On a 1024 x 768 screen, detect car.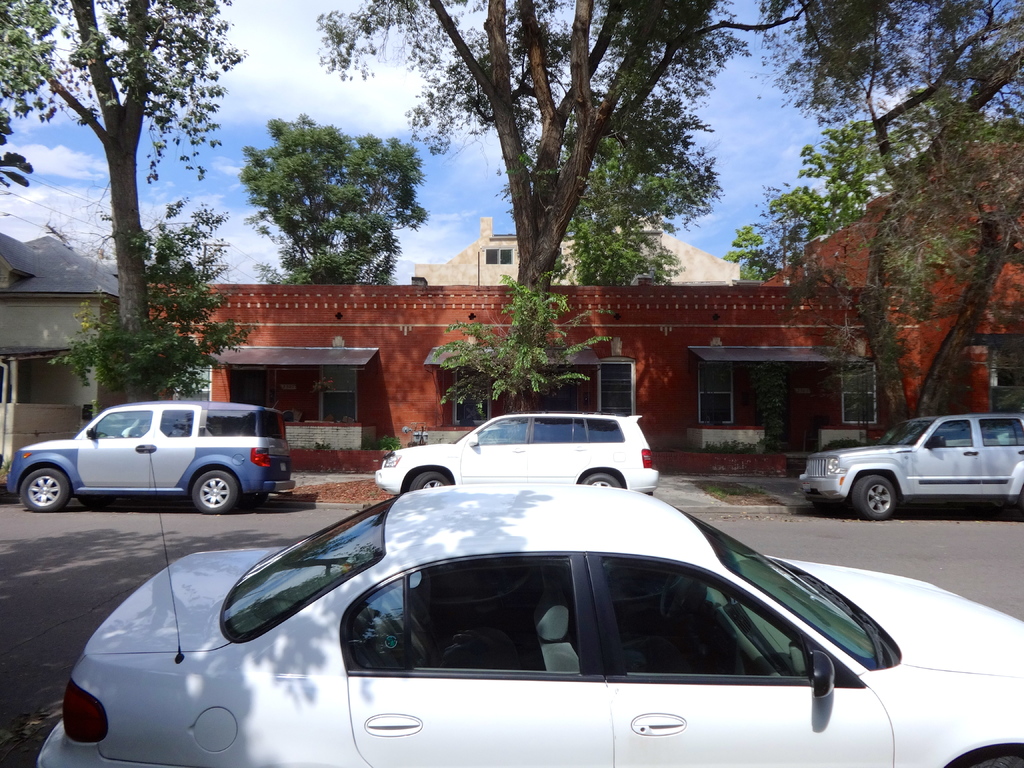
34 440 1023 767.
